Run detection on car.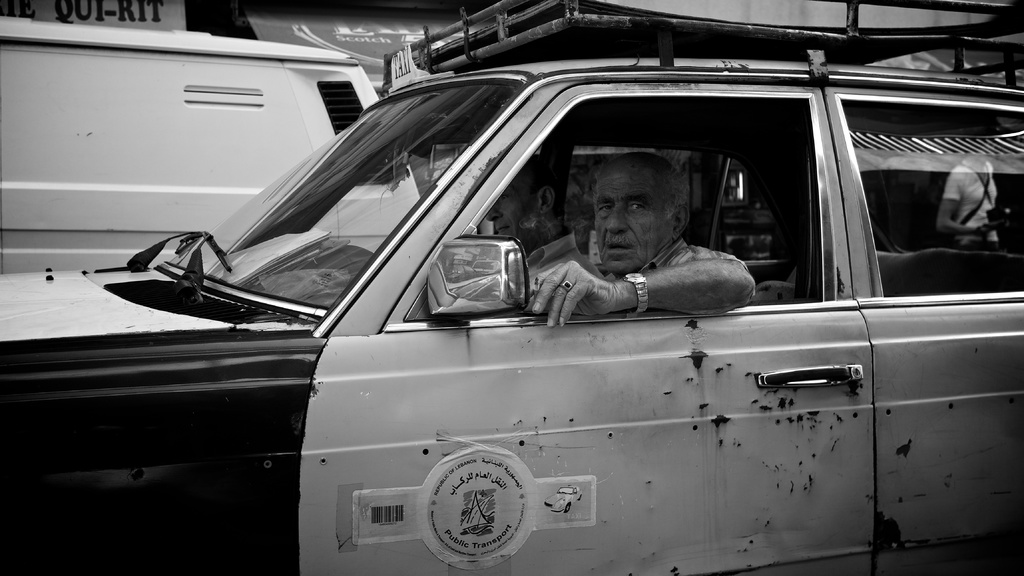
Result: [76,23,998,575].
